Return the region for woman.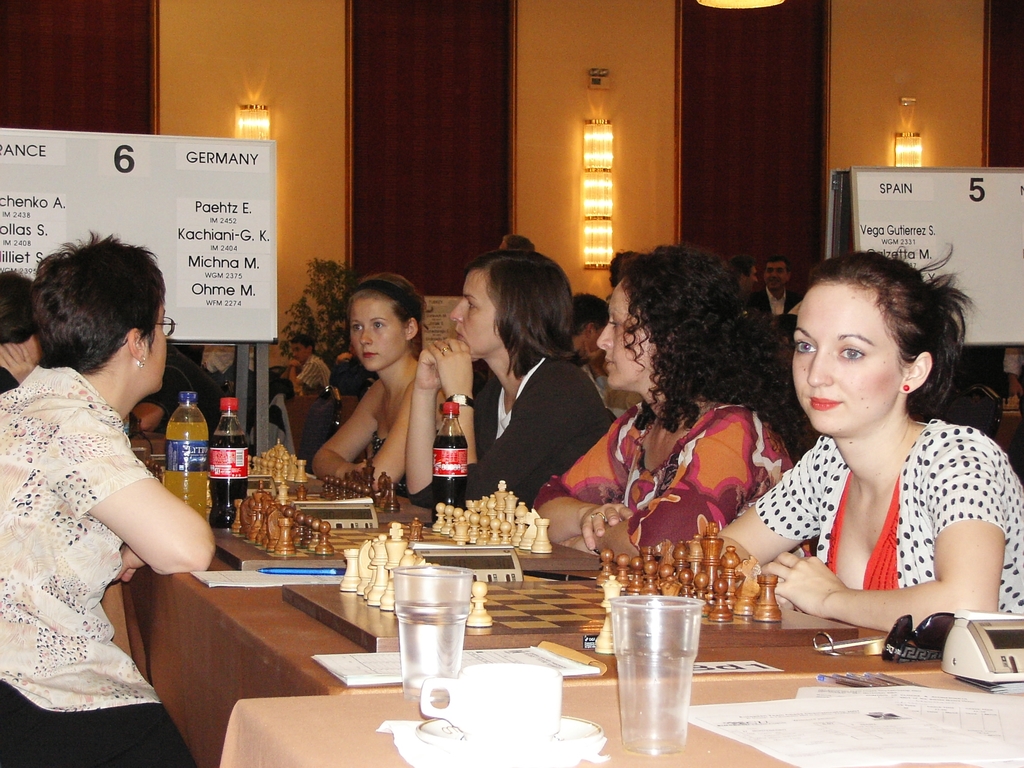
x1=689 y1=255 x2=1023 y2=638.
